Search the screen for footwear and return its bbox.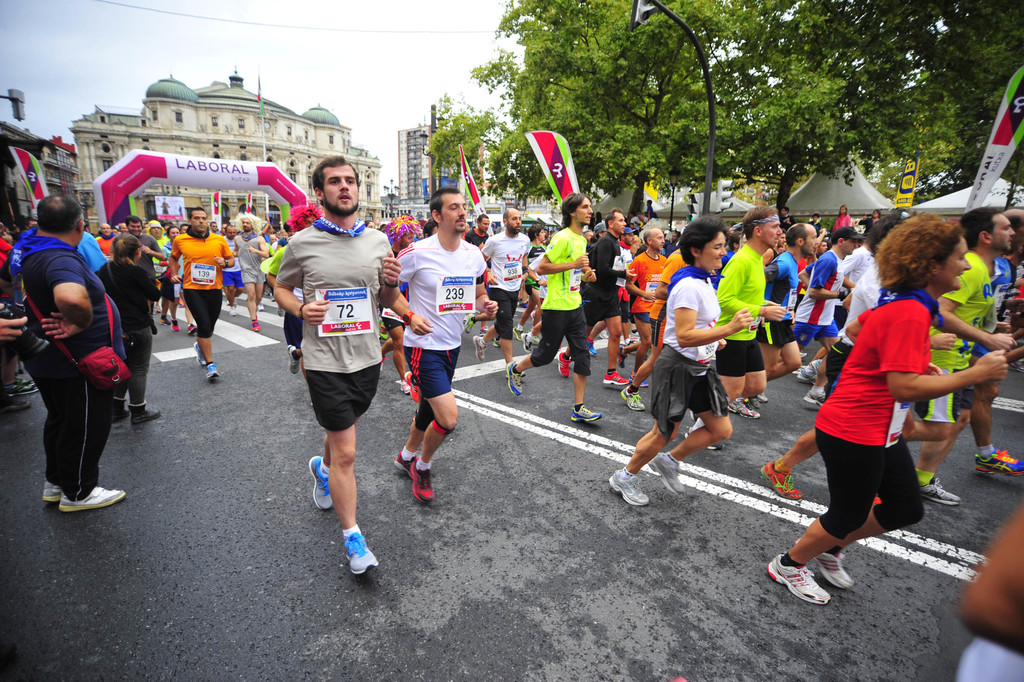
Found: {"left": 160, "top": 315, "right": 180, "bottom": 331}.
